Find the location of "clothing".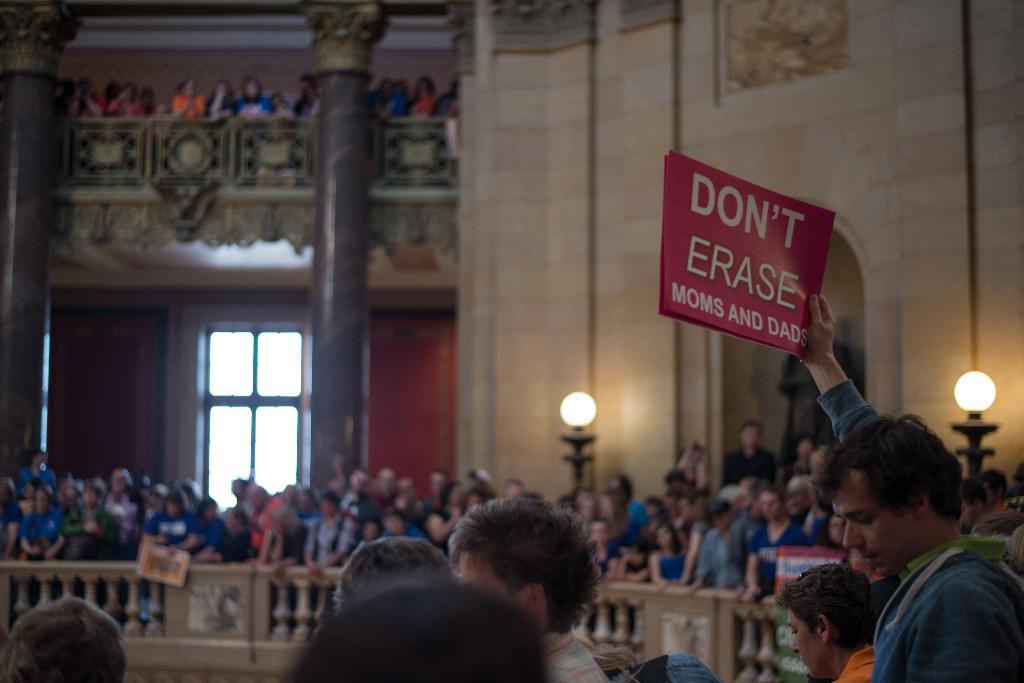
Location: region(385, 521, 425, 540).
